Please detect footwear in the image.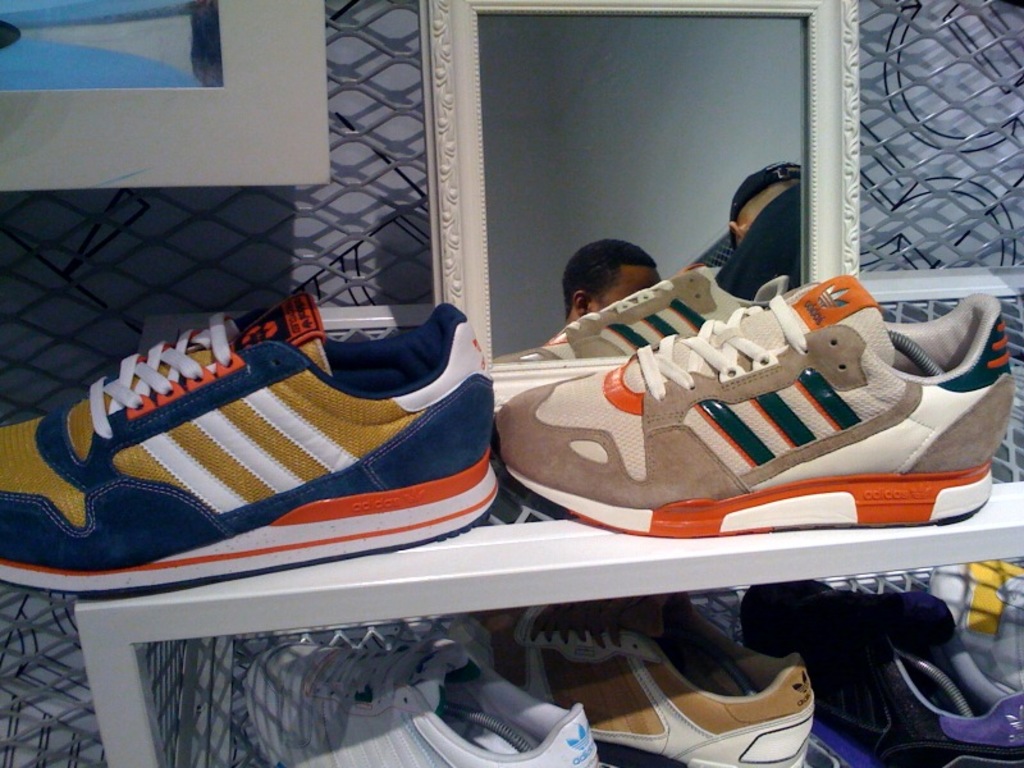
BBox(492, 271, 1012, 536).
